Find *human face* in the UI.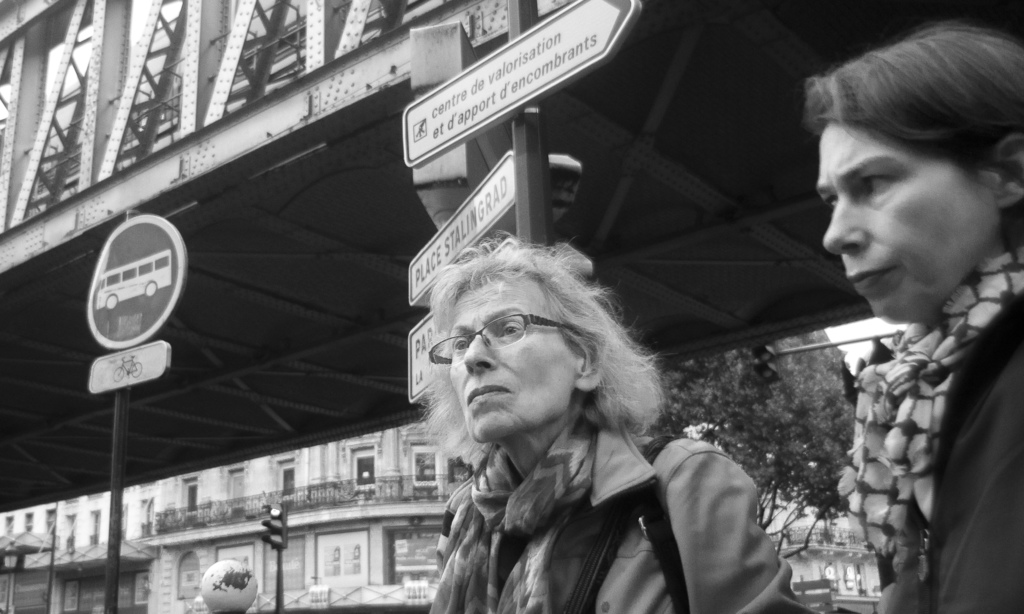
UI element at bbox=(447, 274, 580, 443).
